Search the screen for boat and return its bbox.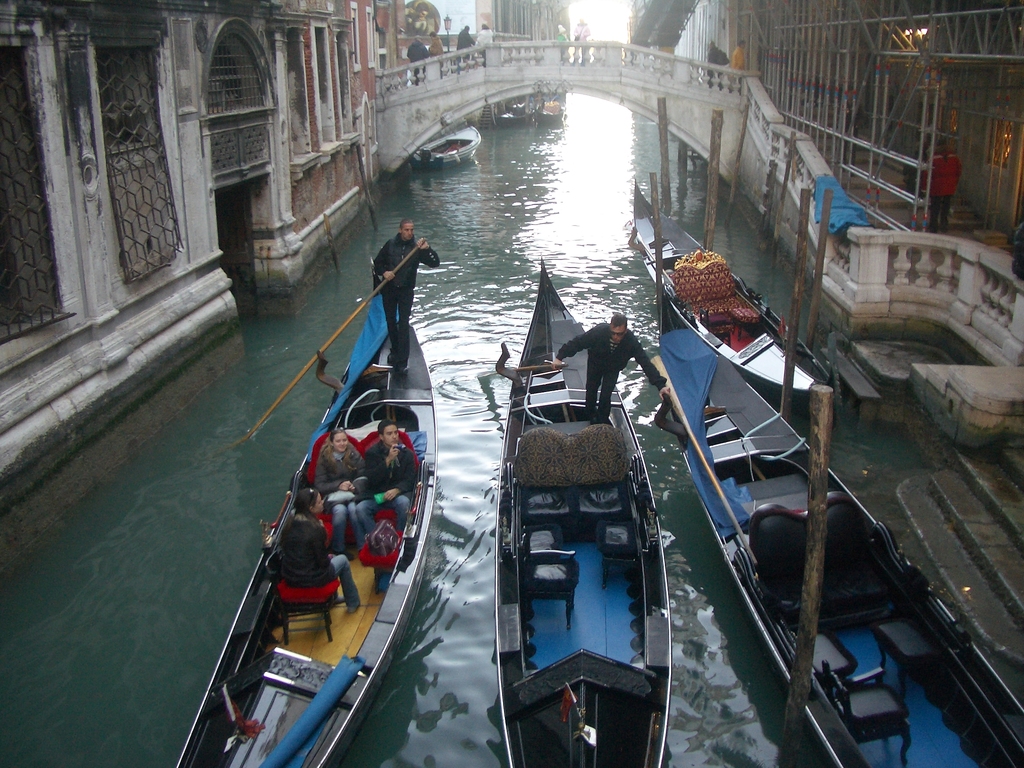
Found: pyautogui.locateOnScreen(177, 277, 441, 767).
